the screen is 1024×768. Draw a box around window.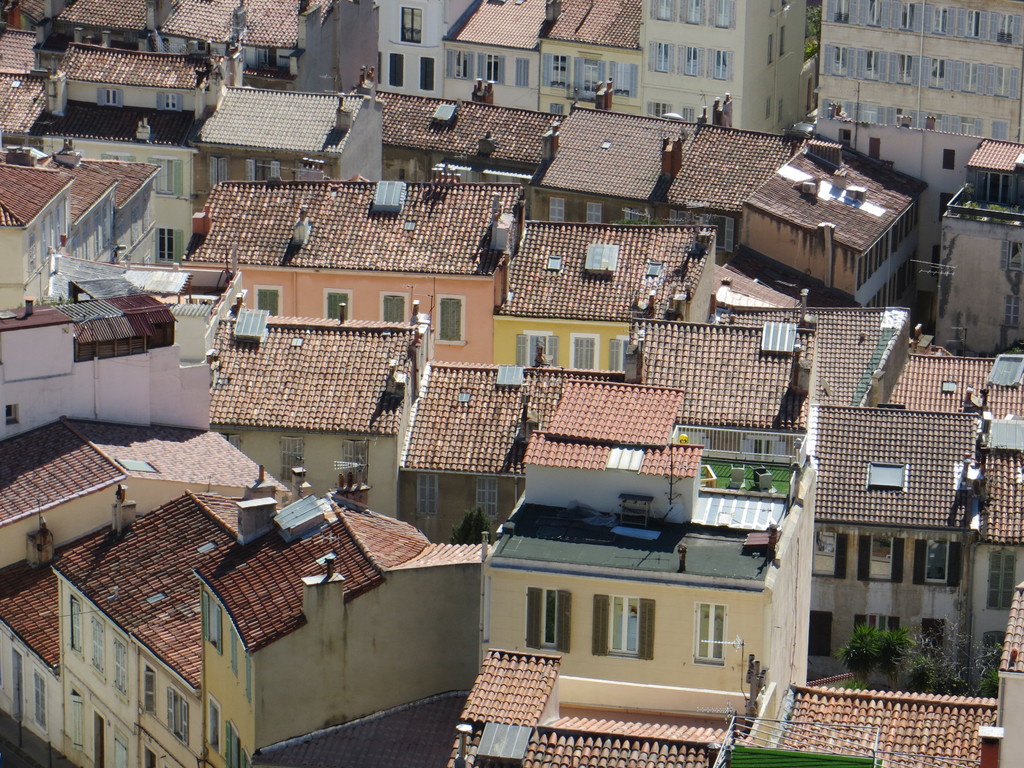
box=[92, 209, 102, 254].
